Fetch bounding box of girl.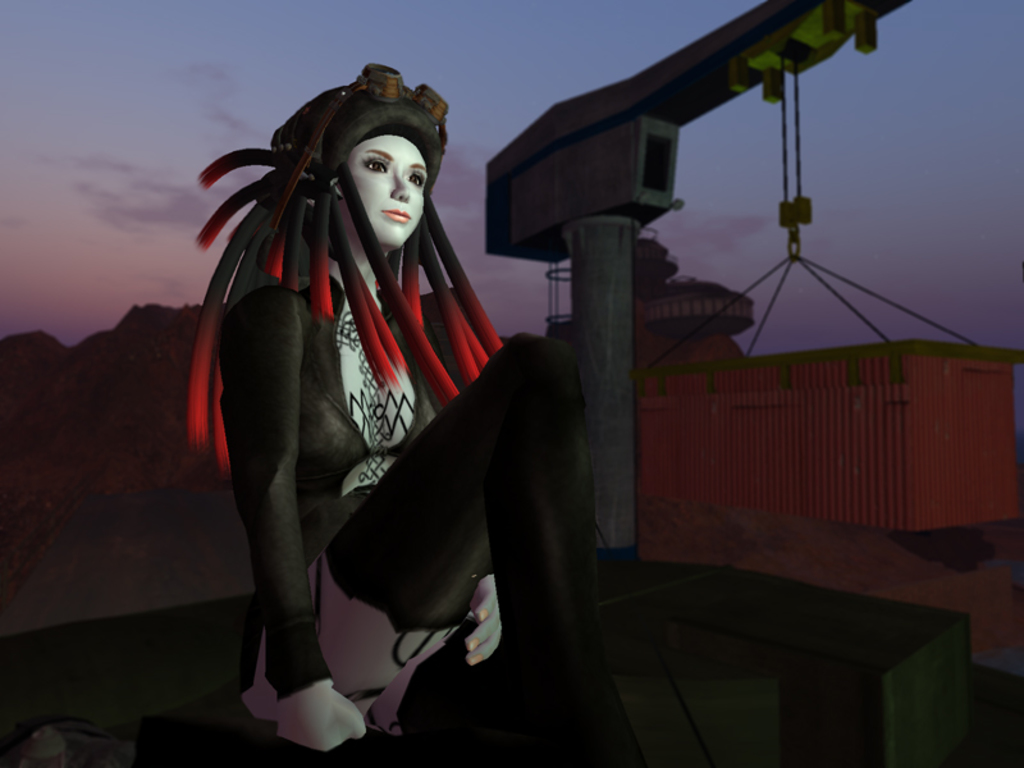
Bbox: bbox=(183, 64, 653, 767).
